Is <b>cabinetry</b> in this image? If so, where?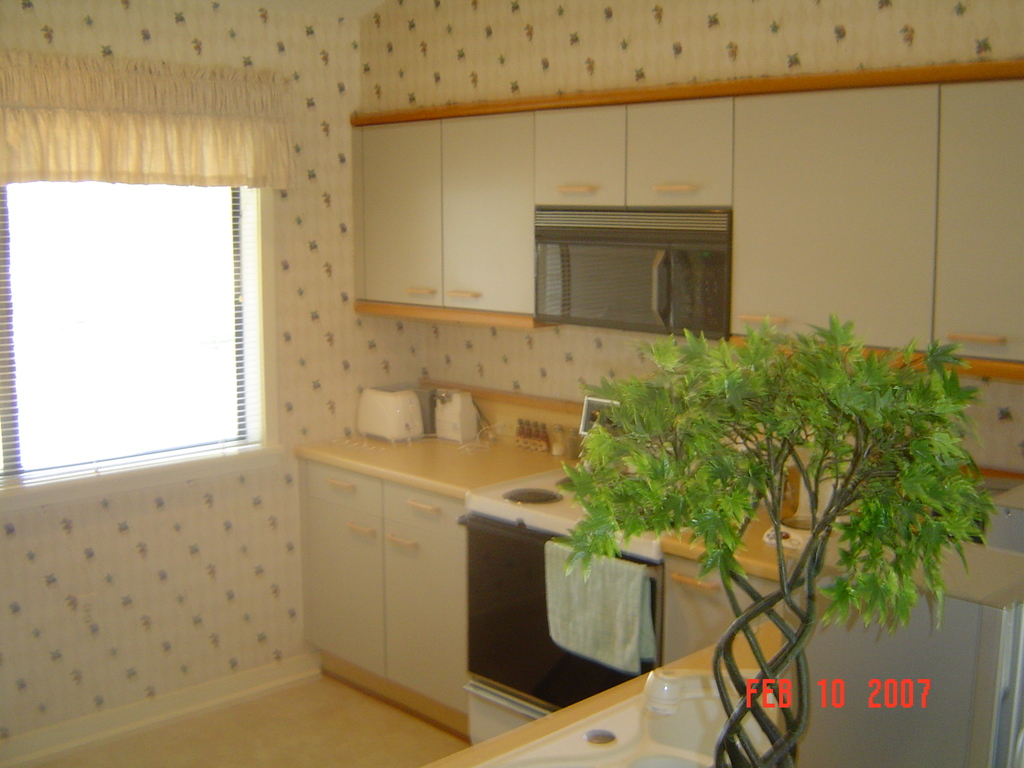
Yes, at detection(274, 392, 552, 731).
